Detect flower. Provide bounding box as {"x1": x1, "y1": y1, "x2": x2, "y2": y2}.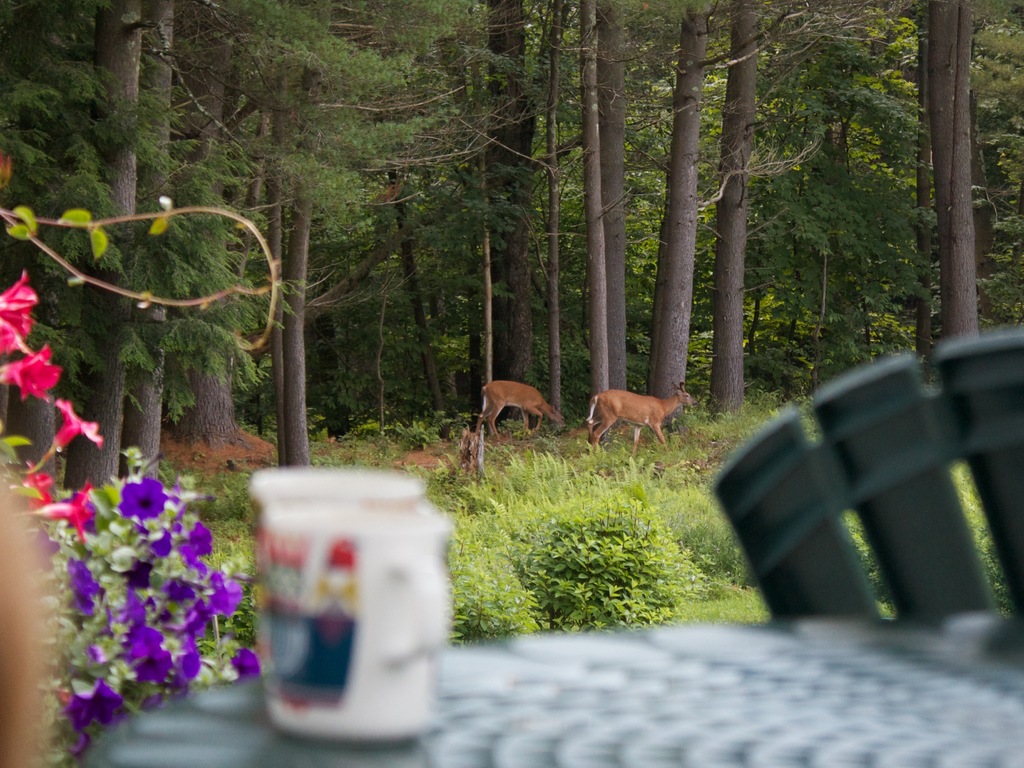
{"x1": 0, "y1": 270, "x2": 36, "y2": 359}.
